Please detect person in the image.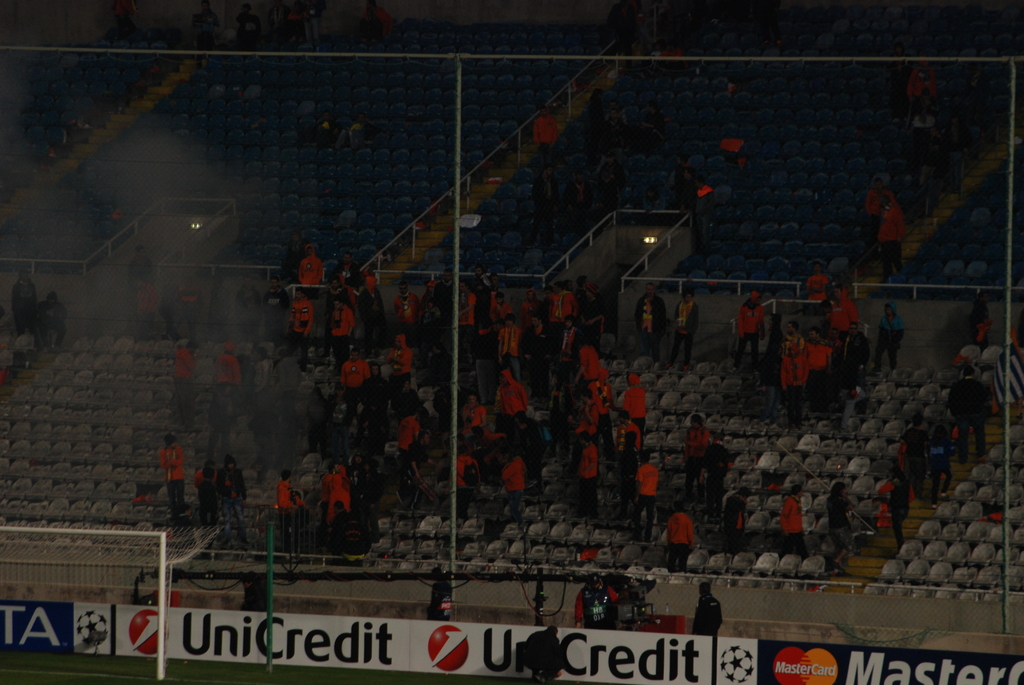
l=372, t=326, r=428, b=399.
